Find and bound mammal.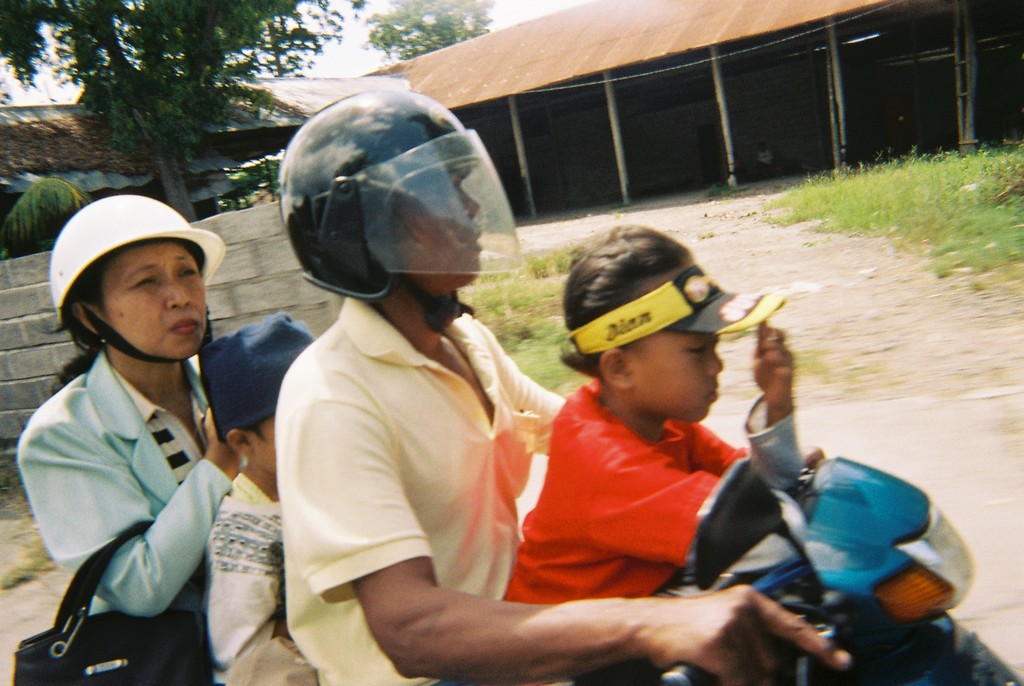
Bound: bbox=(271, 85, 850, 685).
